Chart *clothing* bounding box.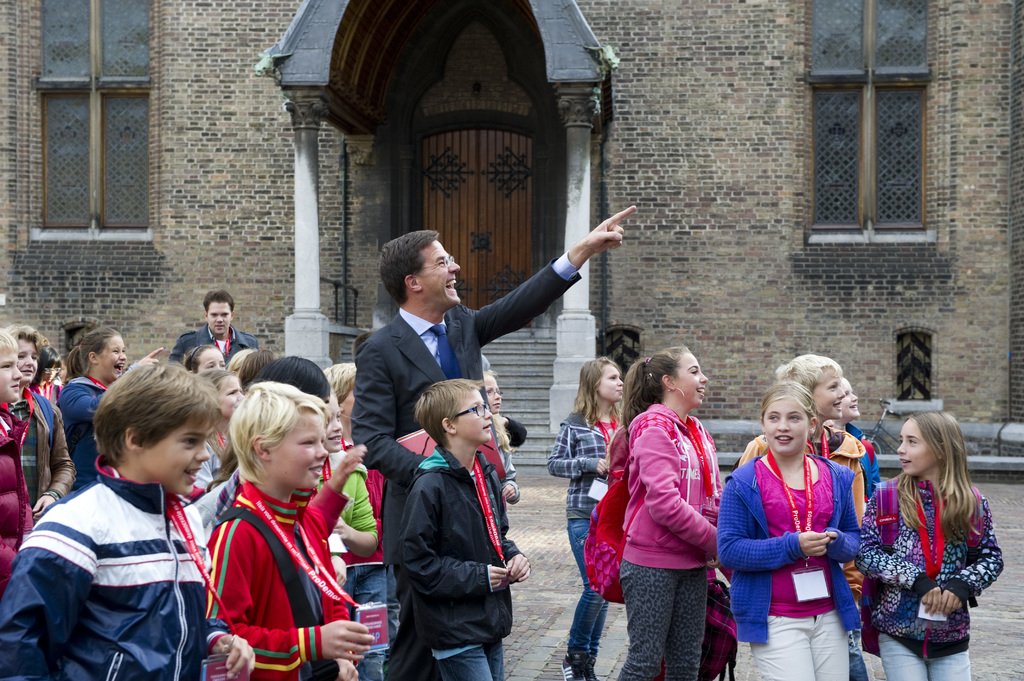
Charted: 858, 473, 1006, 680.
